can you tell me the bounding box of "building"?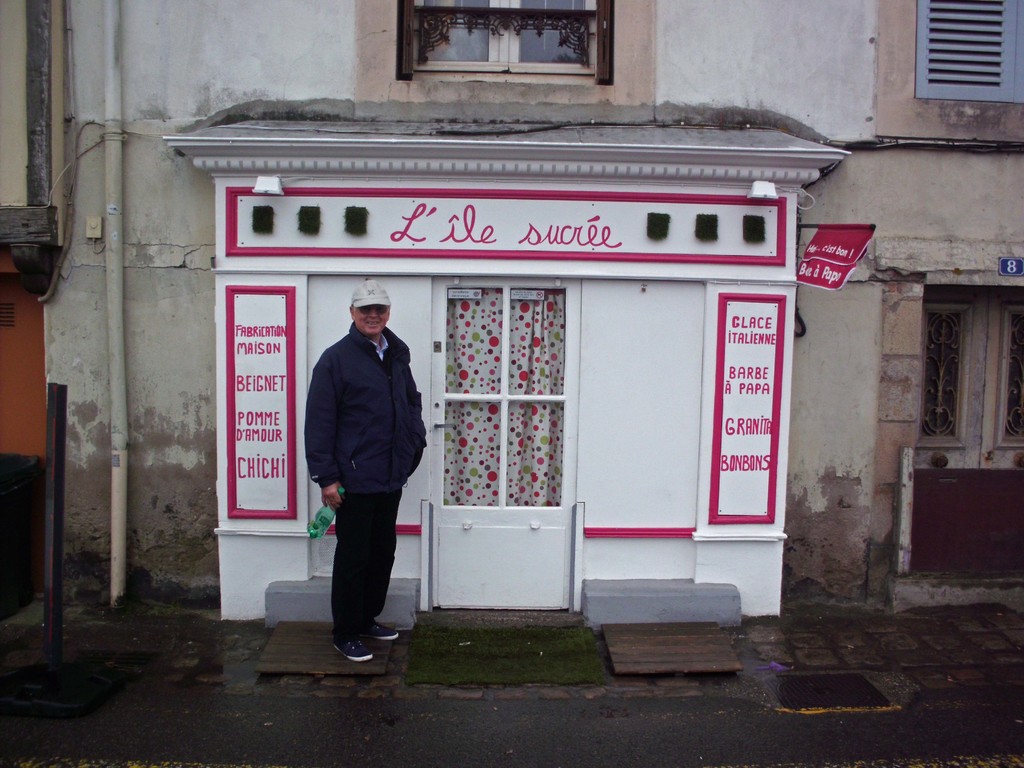
locate(0, 0, 1023, 621).
